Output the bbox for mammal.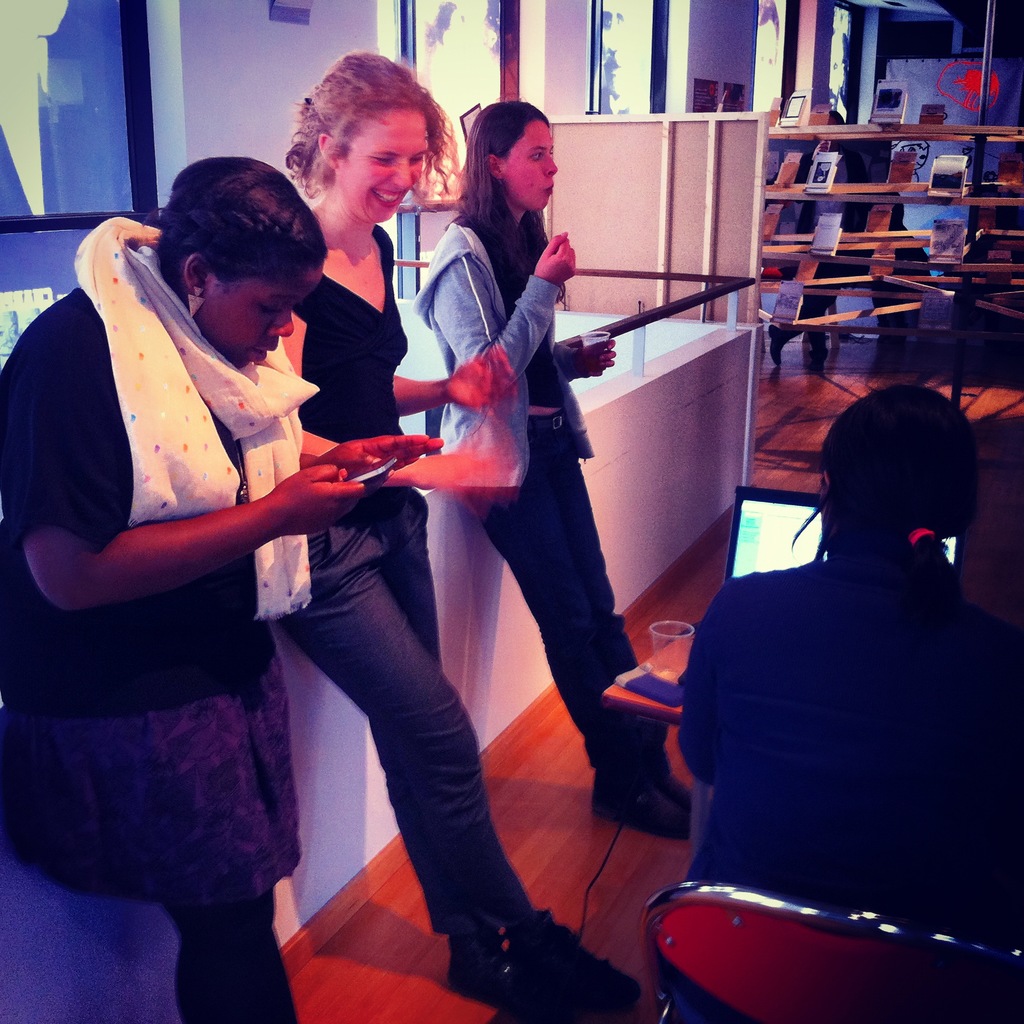
box(22, 188, 410, 927).
